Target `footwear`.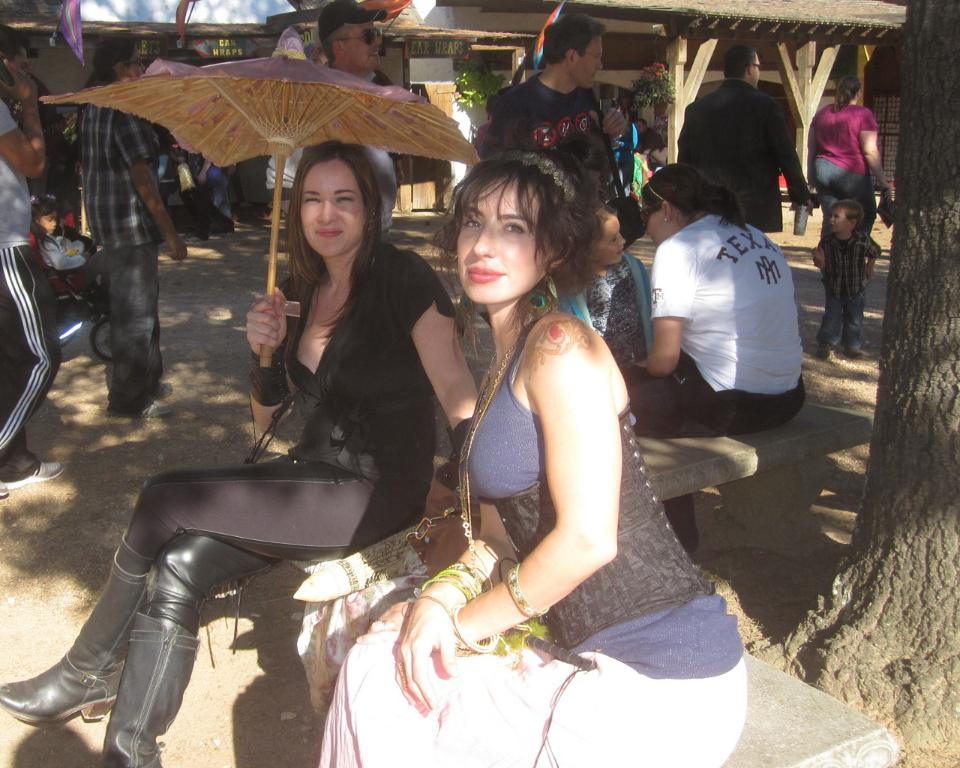
Target region: pyautogui.locateOnScreen(7, 459, 61, 490).
